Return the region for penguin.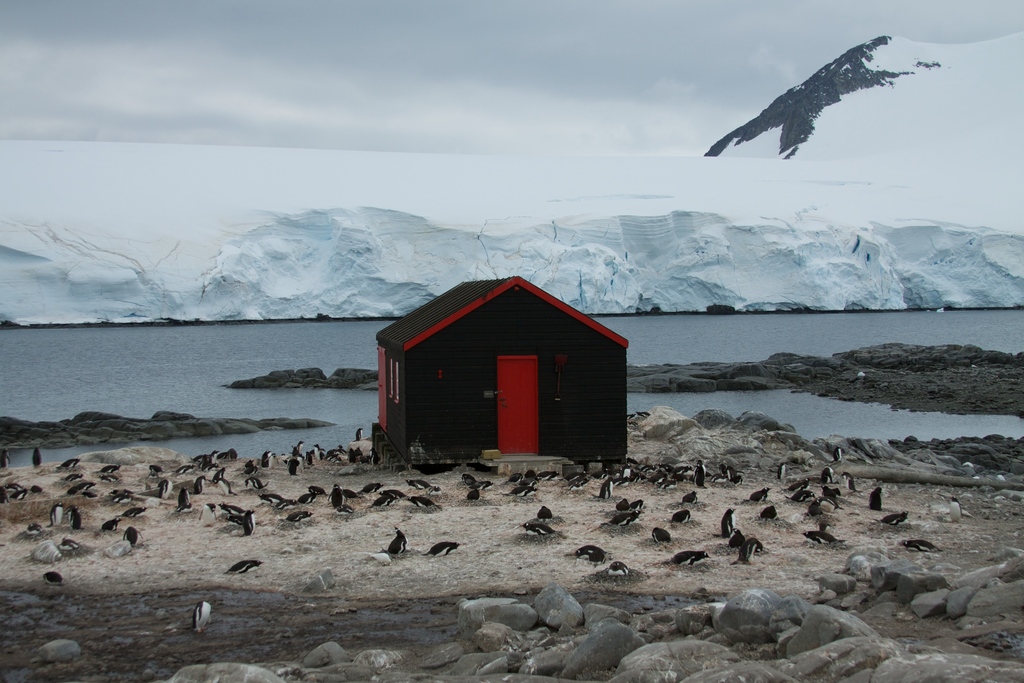
467/490/481/502.
